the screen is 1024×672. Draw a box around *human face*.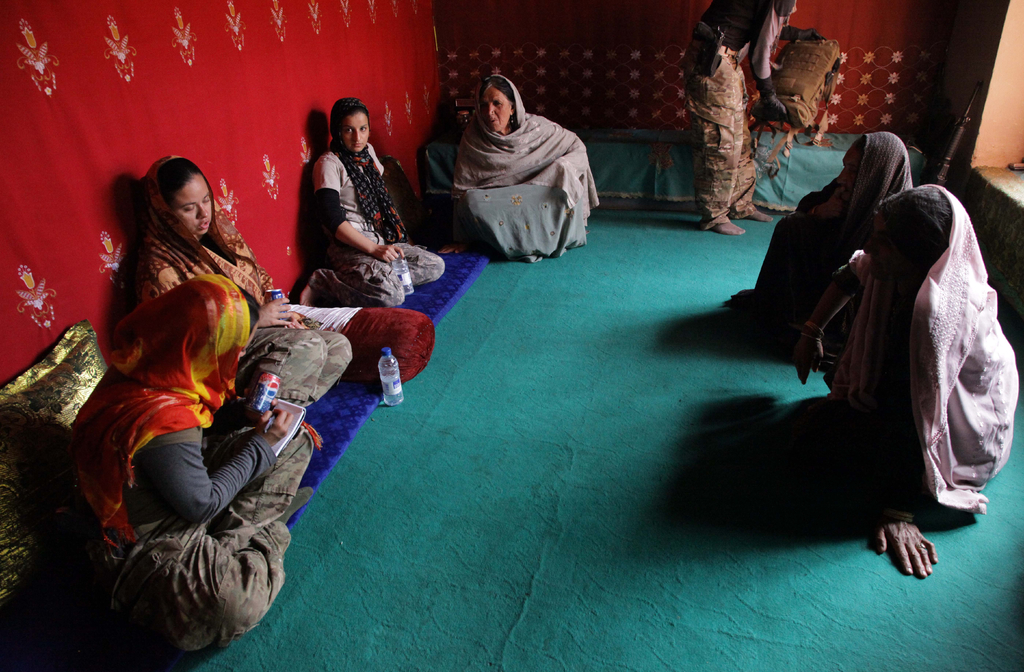
[left=173, top=180, right=217, bottom=235].
